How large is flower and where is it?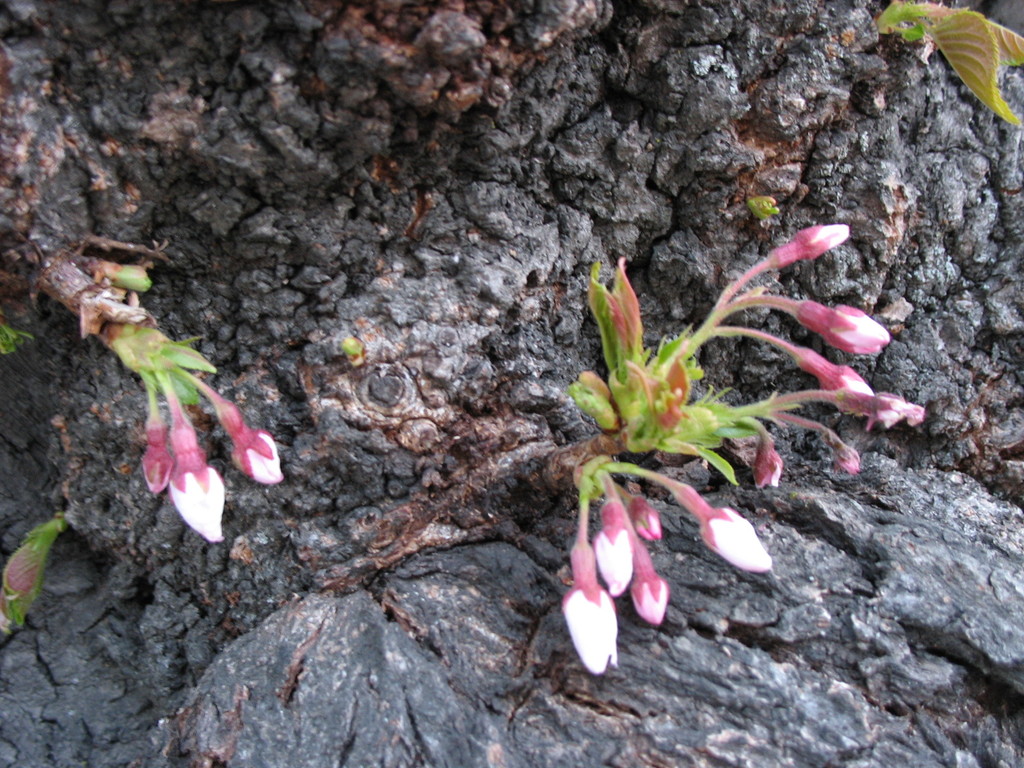
Bounding box: bbox=[677, 482, 772, 569].
